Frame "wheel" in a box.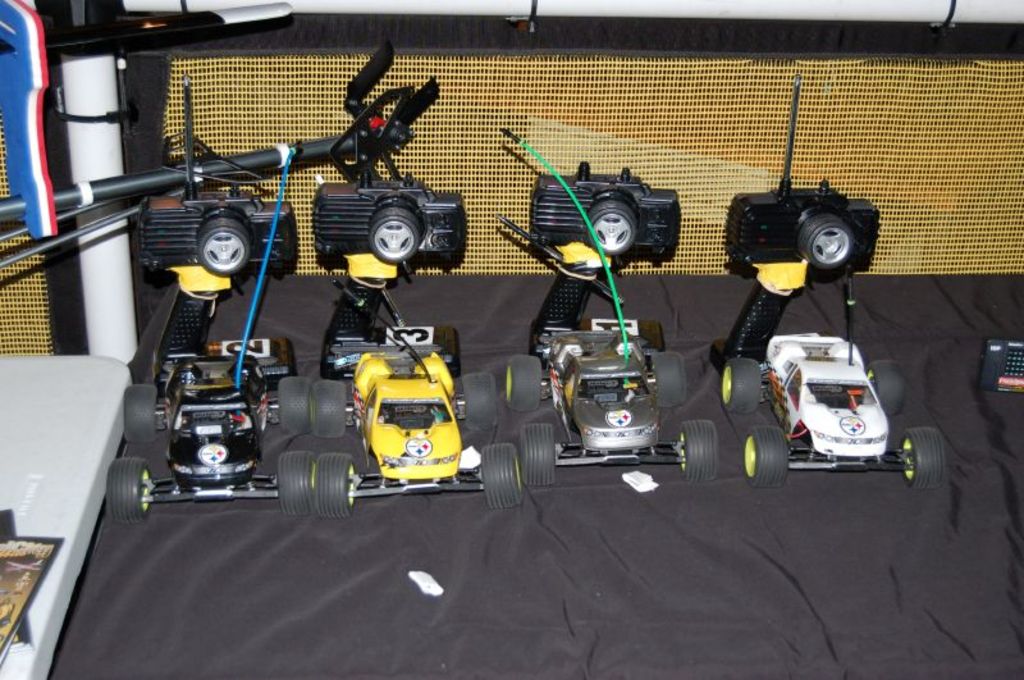
x1=678, y1=420, x2=718, y2=484.
